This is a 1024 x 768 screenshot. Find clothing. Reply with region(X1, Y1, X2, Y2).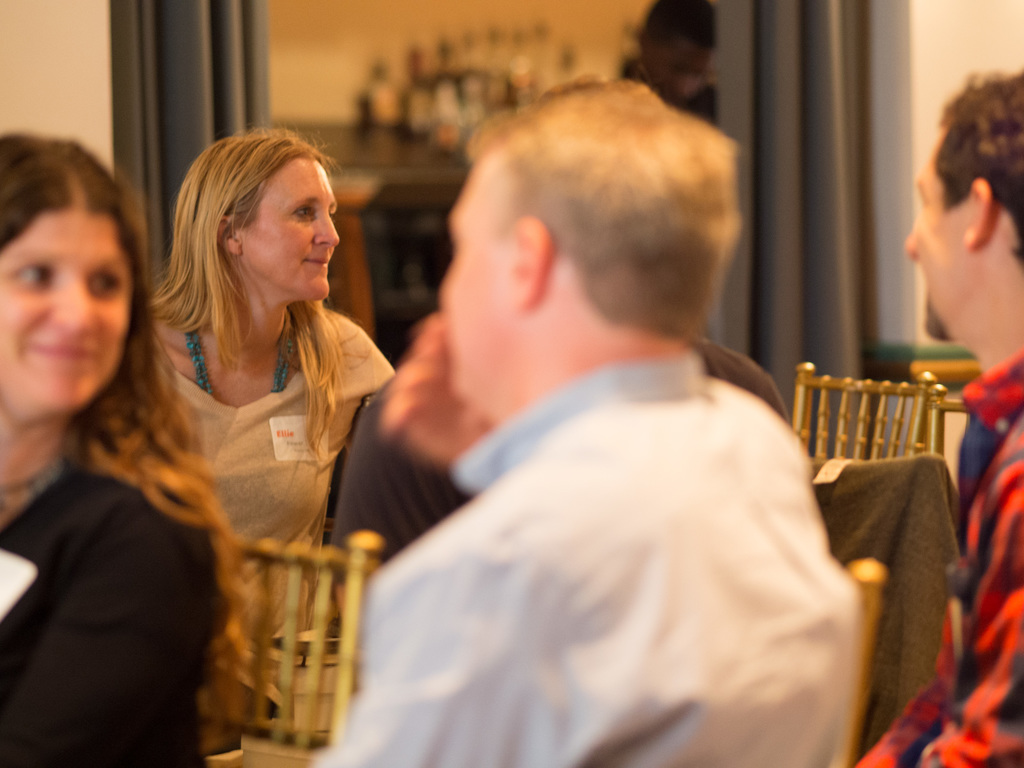
region(0, 449, 227, 767).
